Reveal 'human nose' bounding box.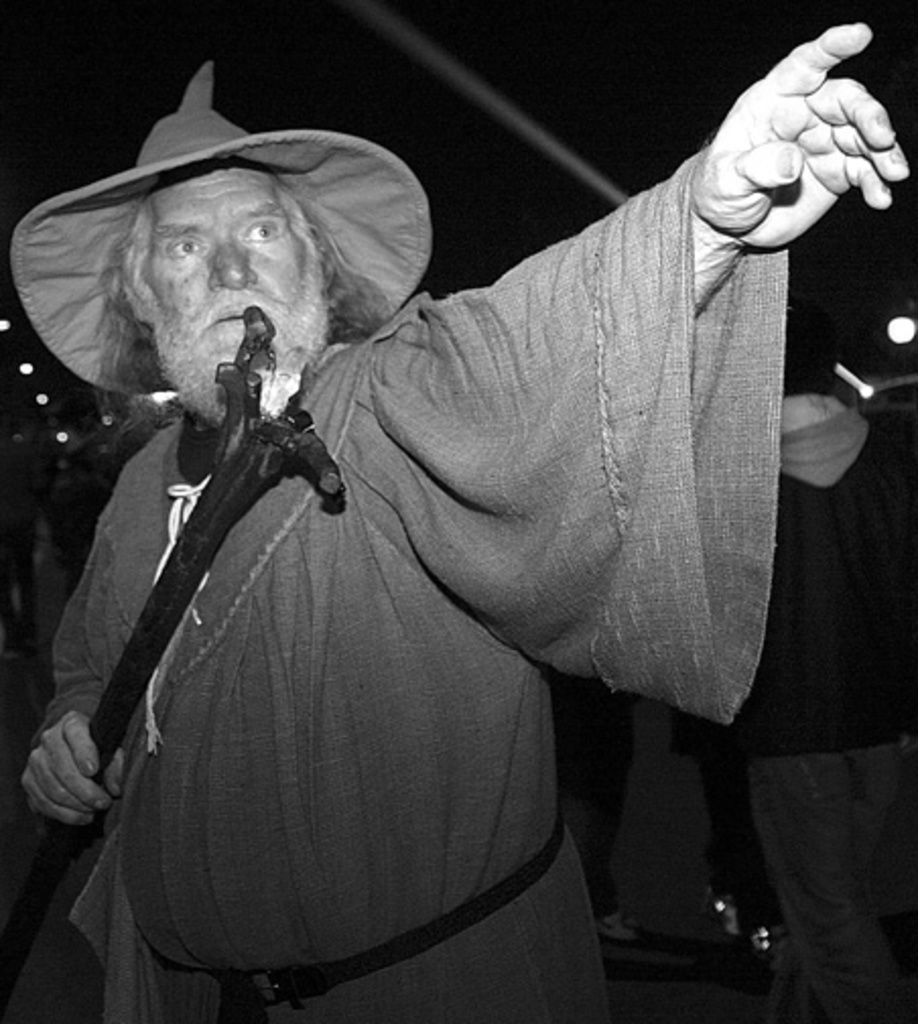
Revealed: 205:238:258:293.
